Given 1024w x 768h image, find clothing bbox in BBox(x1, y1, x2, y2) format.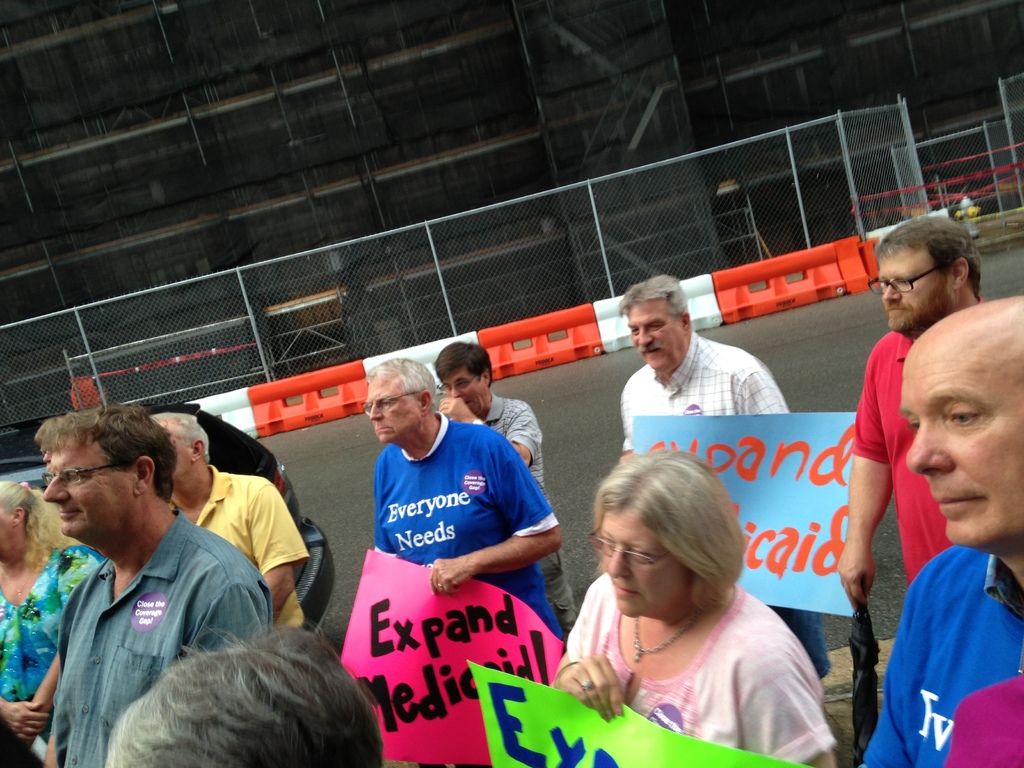
BBox(371, 408, 563, 637).
